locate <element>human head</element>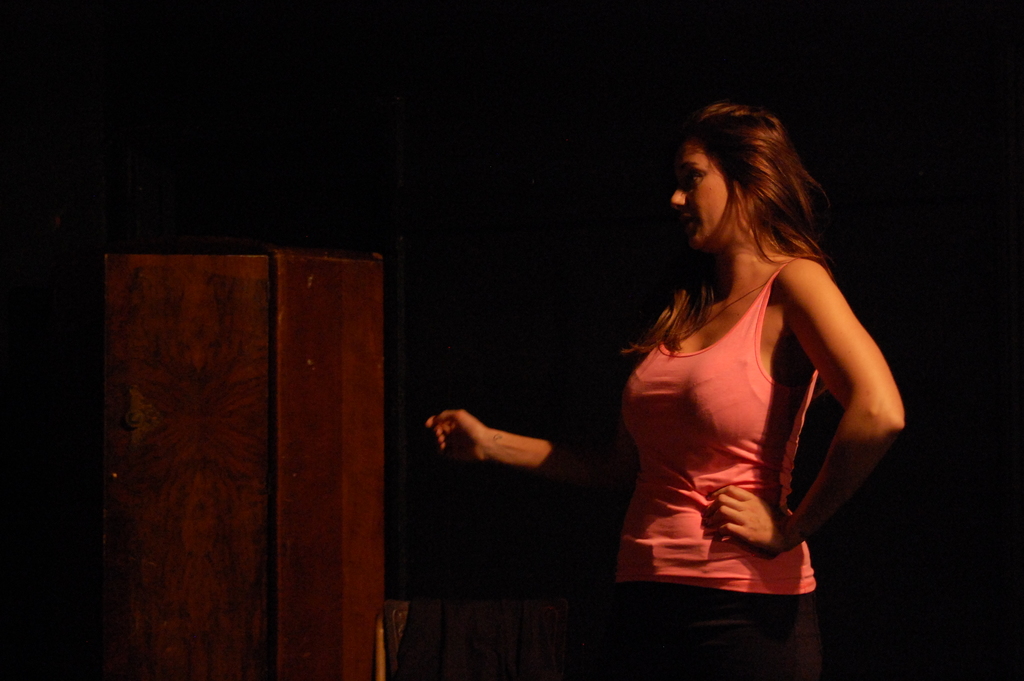
bbox(660, 102, 842, 266)
